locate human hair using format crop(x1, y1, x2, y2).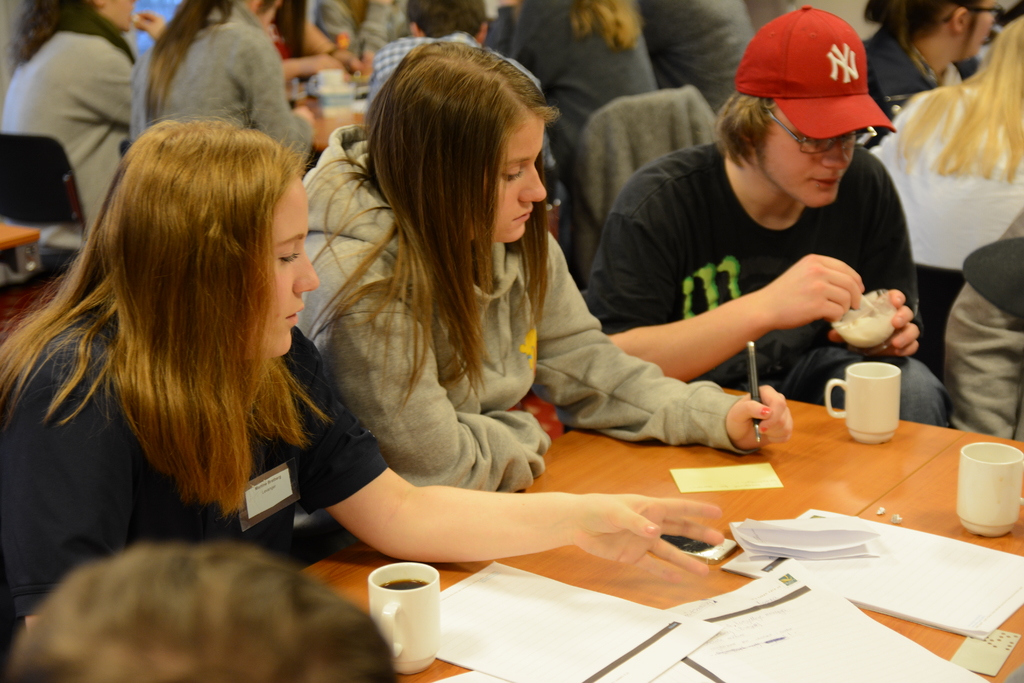
crop(147, 0, 227, 131).
